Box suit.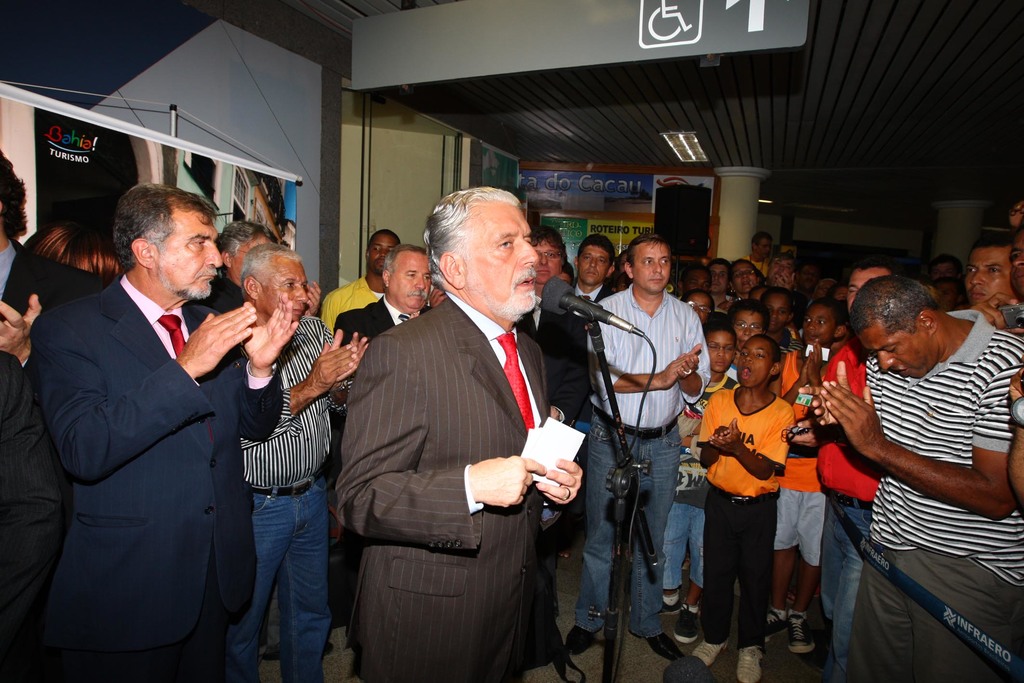
x1=332, y1=295, x2=547, y2=682.
